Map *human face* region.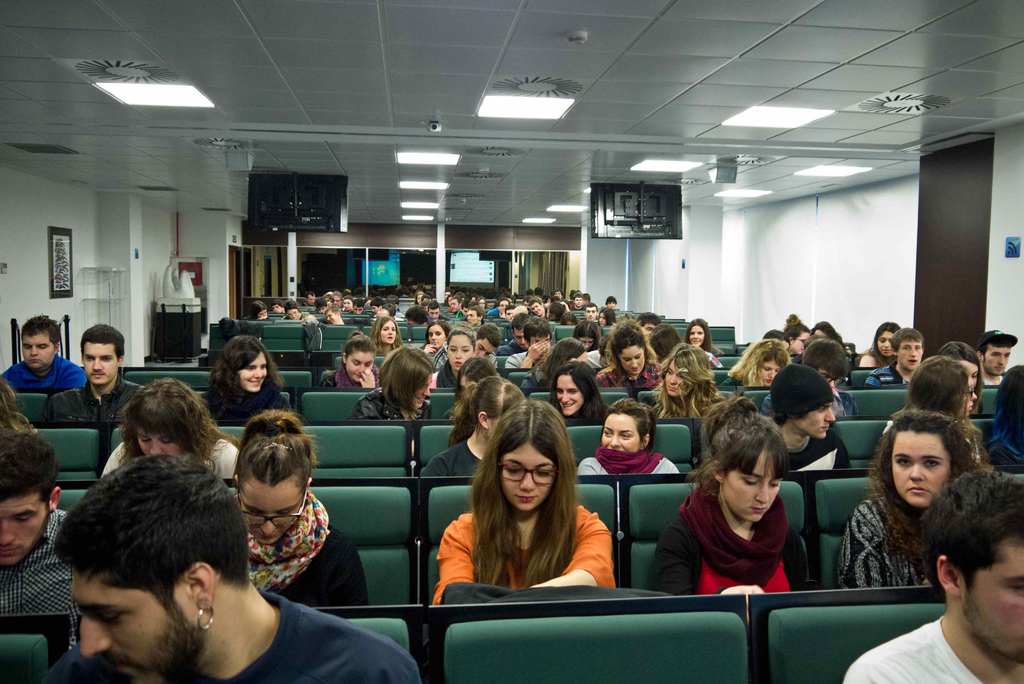
Mapped to box(721, 453, 784, 524).
